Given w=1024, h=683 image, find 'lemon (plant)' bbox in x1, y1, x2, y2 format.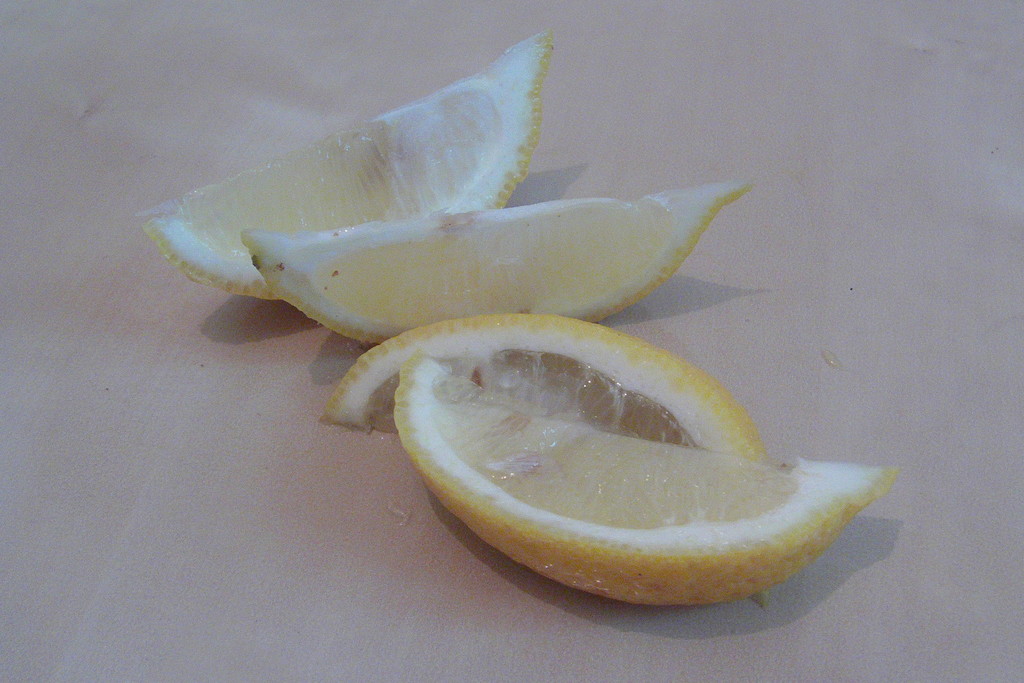
245, 183, 755, 343.
